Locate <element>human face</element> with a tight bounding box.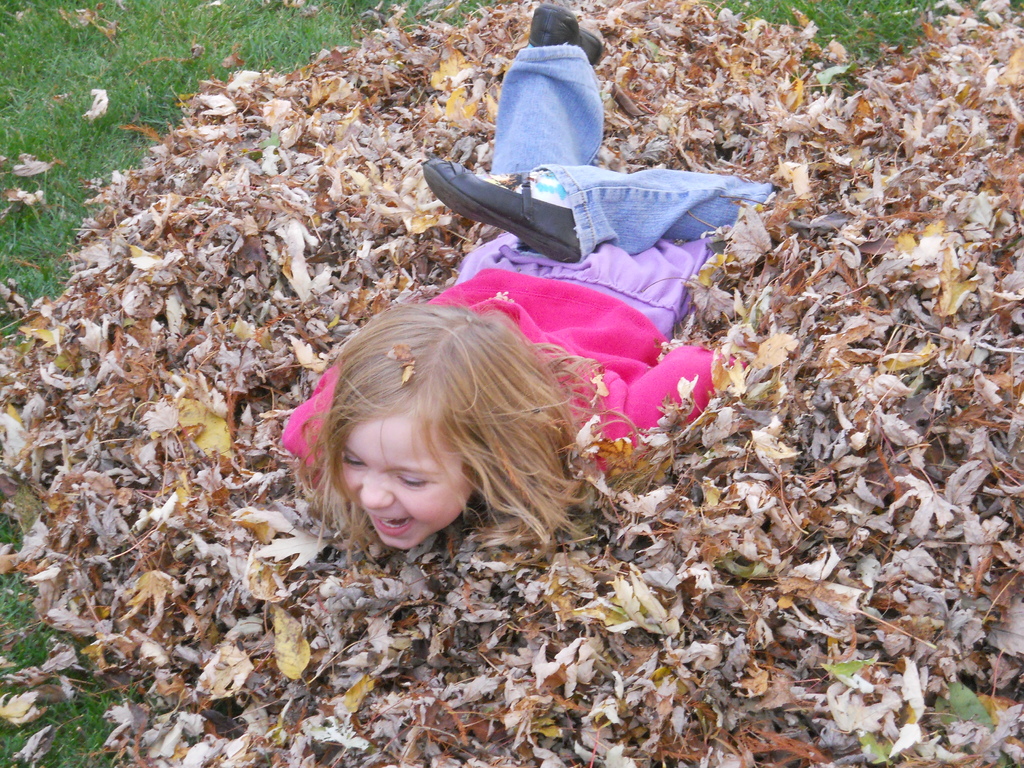
l=334, t=413, r=473, b=545.
